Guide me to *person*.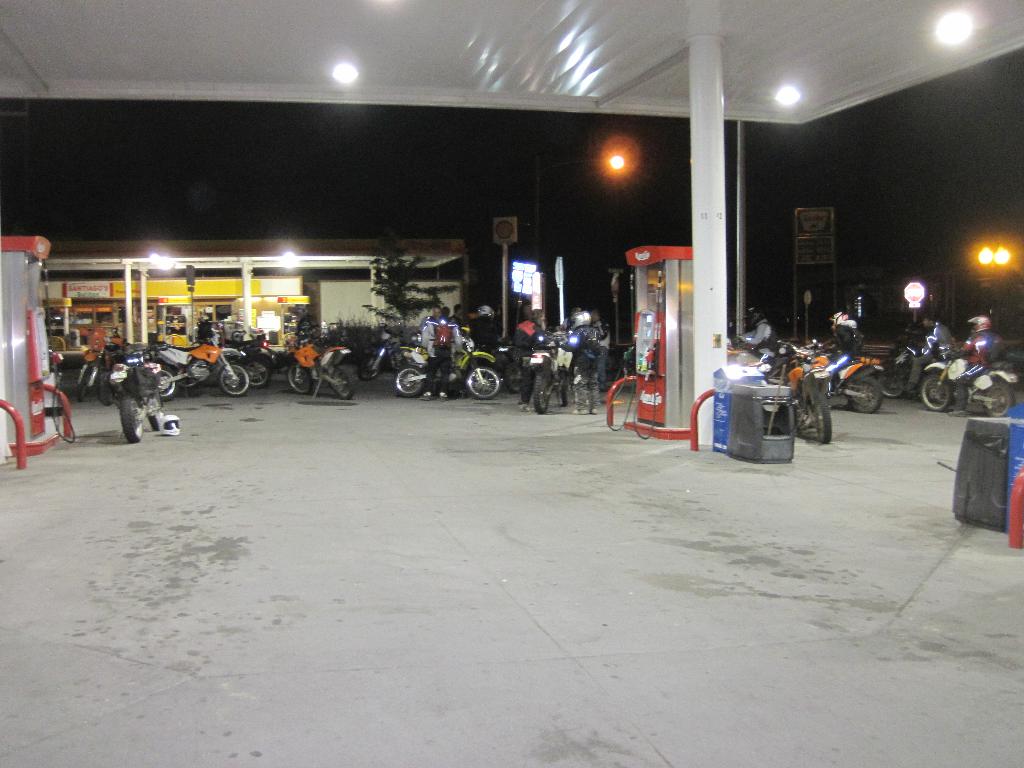
Guidance: box(817, 308, 860, 377).
